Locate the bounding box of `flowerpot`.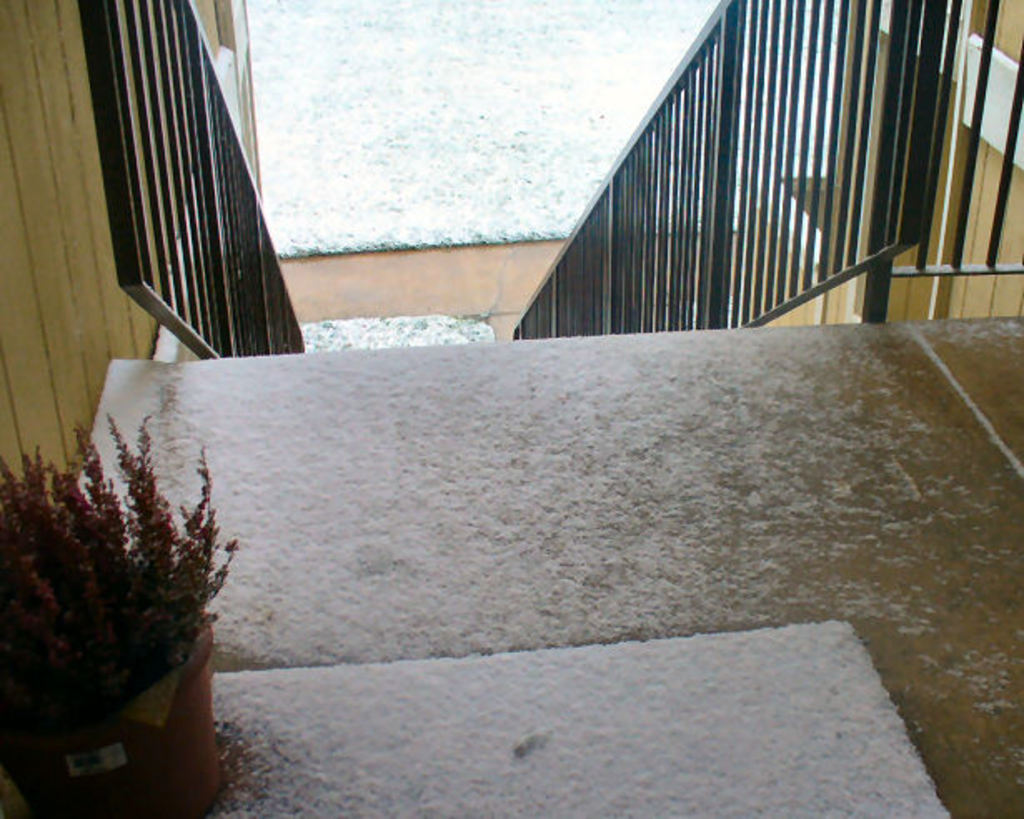
Bounding box: <box>45,576,226,806</box>.
